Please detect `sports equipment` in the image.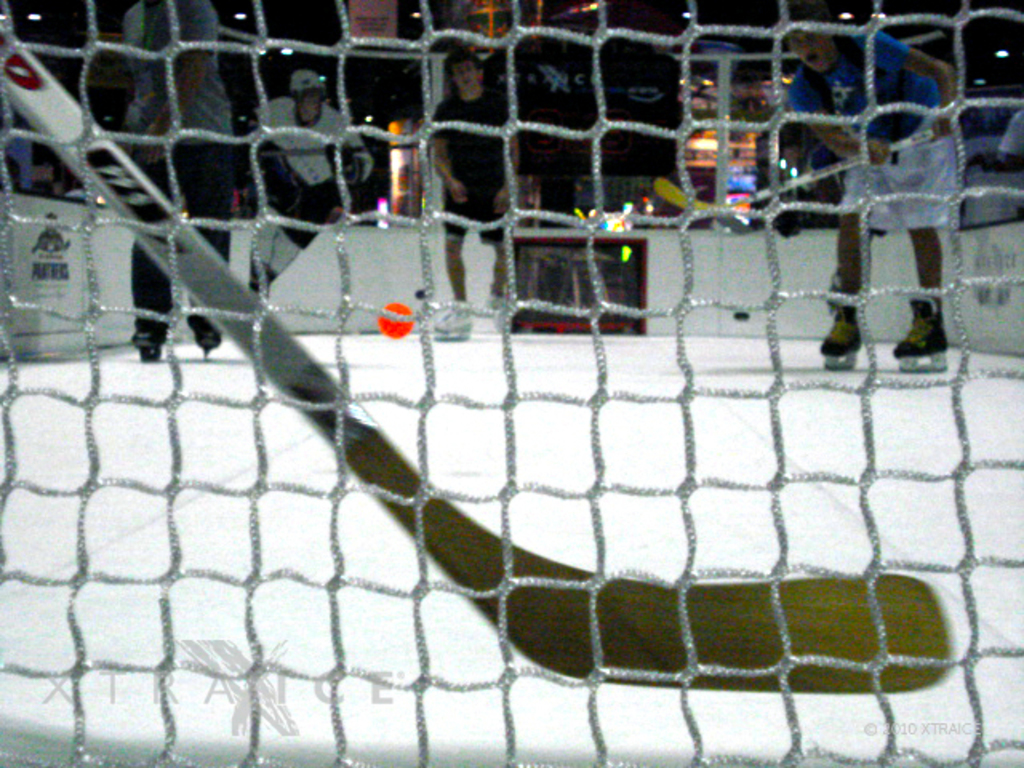
crop(814, 301, 866, 374).
